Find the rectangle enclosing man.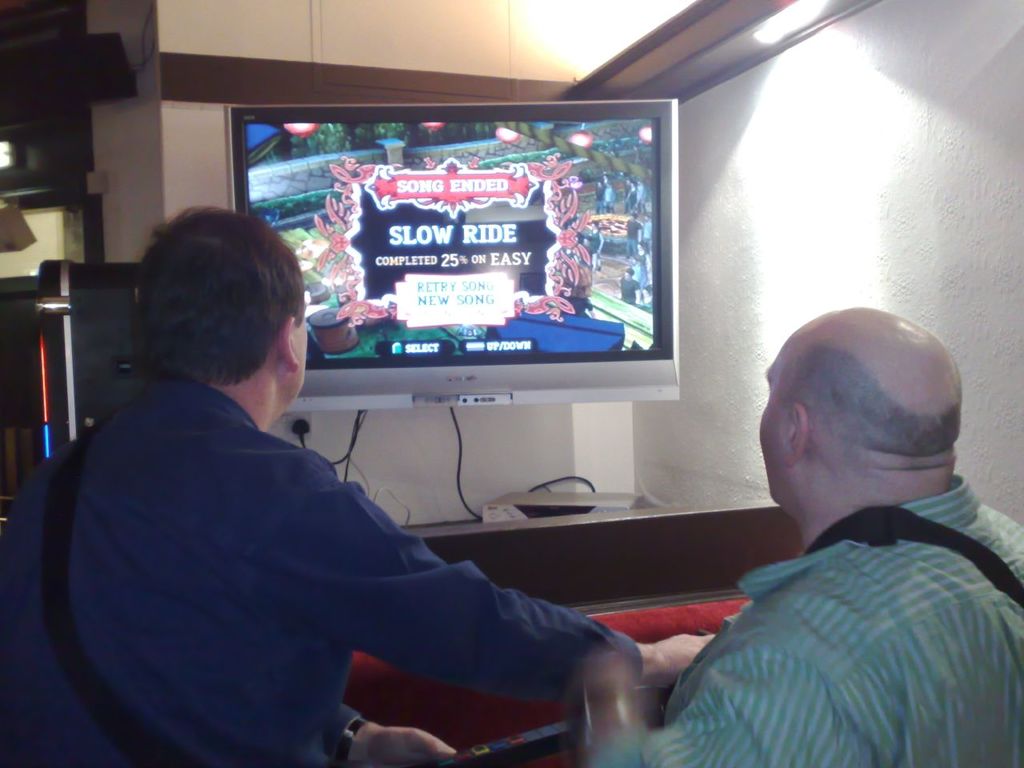
Rect(0, 202, 713, 767).
